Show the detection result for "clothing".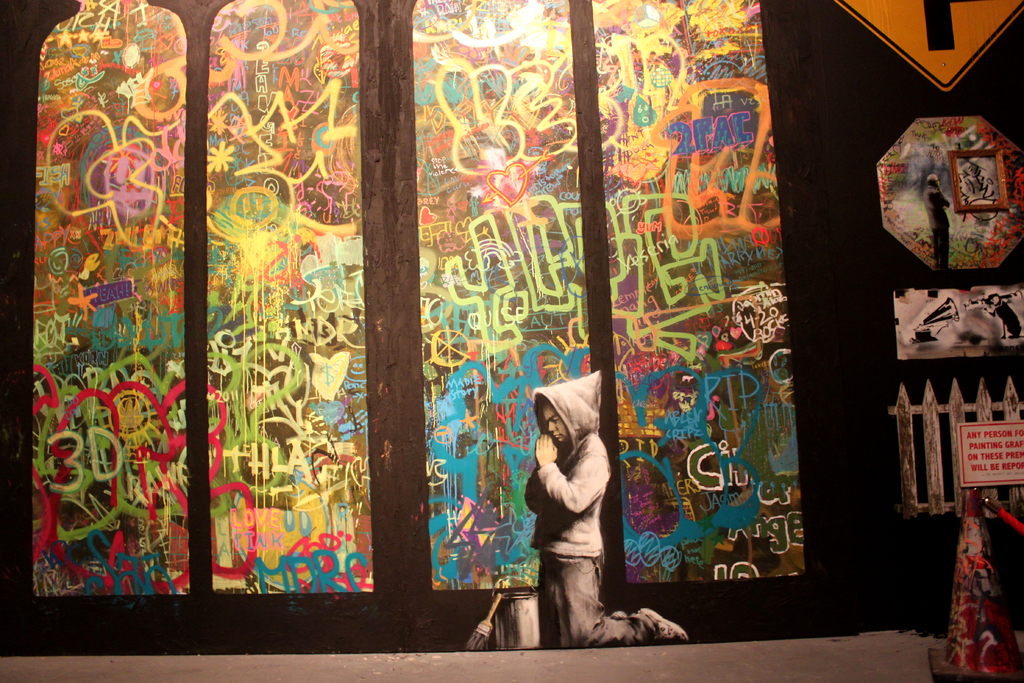
rect(524, 384, 628, 627).
